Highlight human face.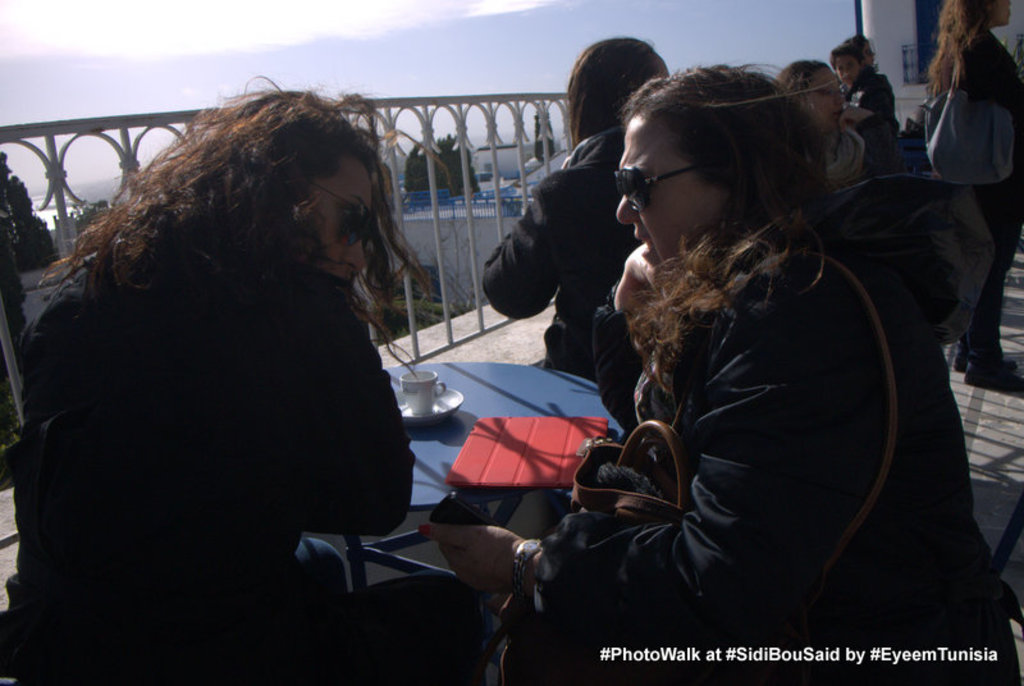
Highlighted region: bbox=(617, 119, 726, 291).
